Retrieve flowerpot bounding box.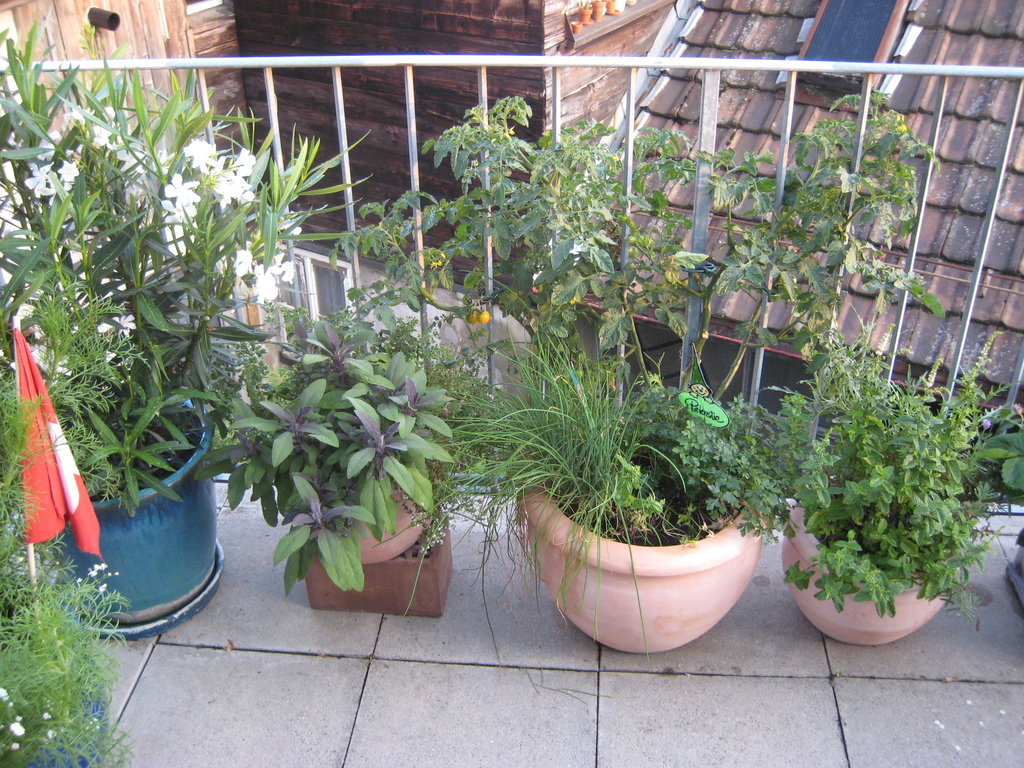
Bounding box: [left=284, top=484, right=429, bottom=569].
